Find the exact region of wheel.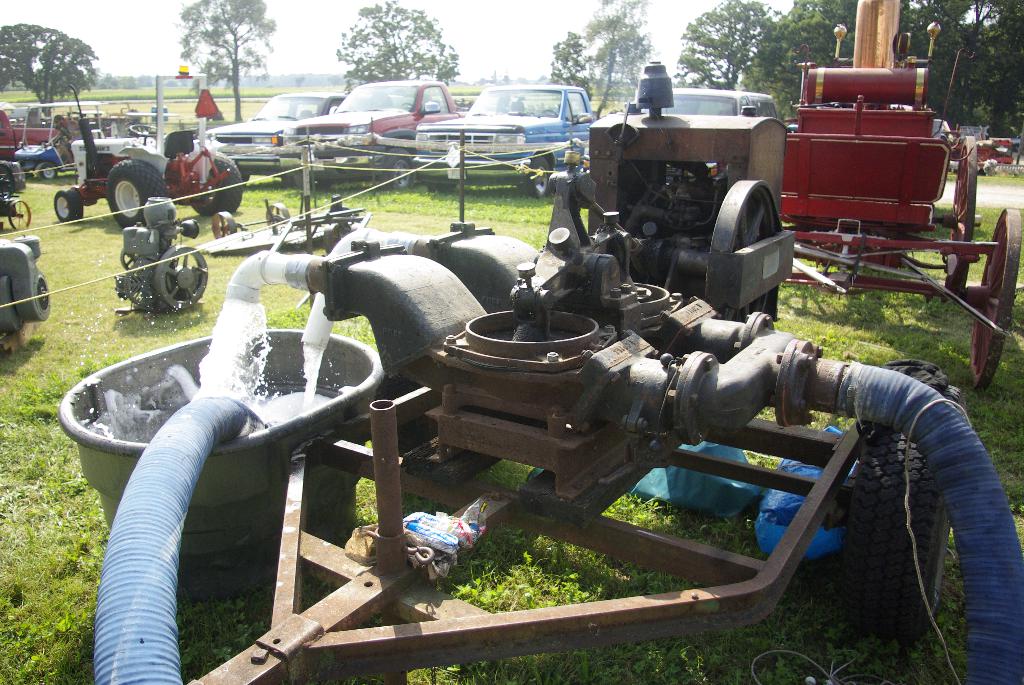
Exact region: x1=156 y1=244 x2=210 y2=310.
